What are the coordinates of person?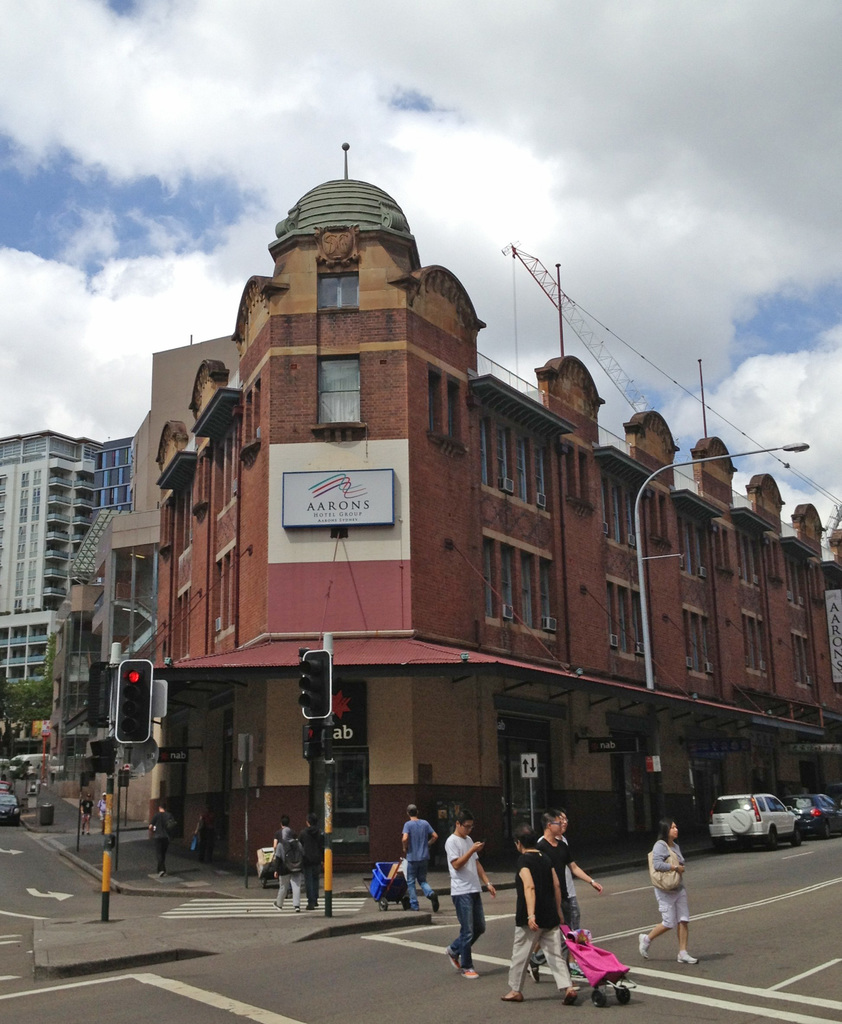
detection(150, 810, 176, 879).
